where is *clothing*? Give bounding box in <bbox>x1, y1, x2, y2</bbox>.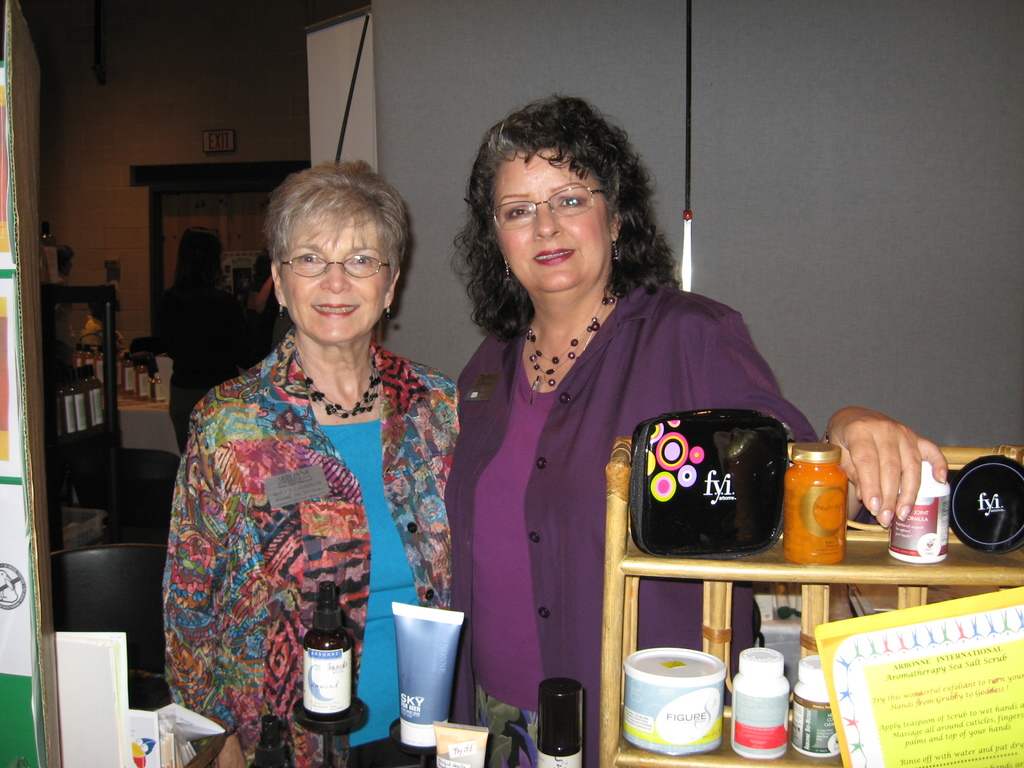
<bbox>162, 300, 253, 437</bbox>.
